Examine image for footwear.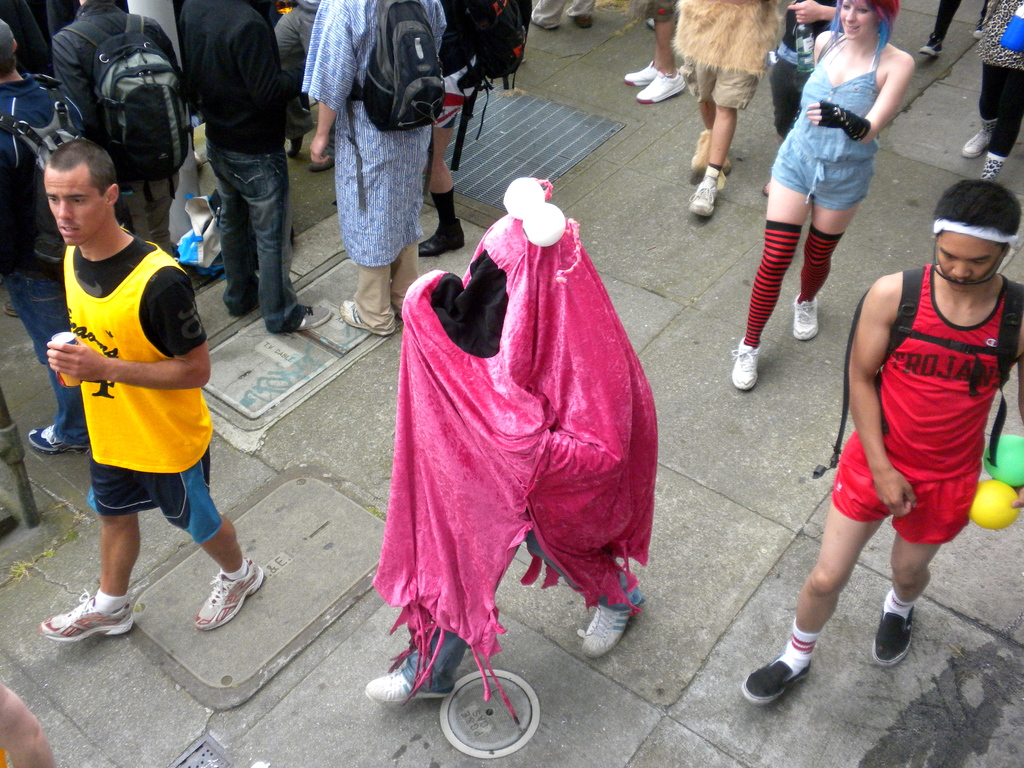
Examination result: rect(743, 654, 813, 707).
